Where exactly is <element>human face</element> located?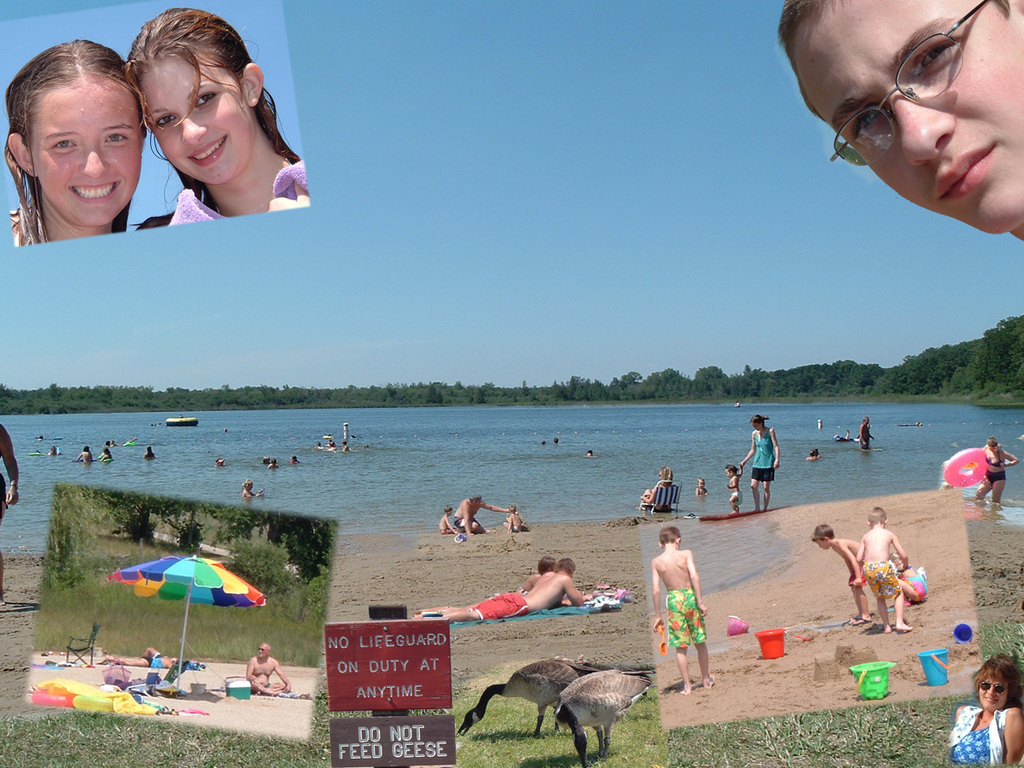
Its bounding box is bbox=[140, 56, 250, 183].
